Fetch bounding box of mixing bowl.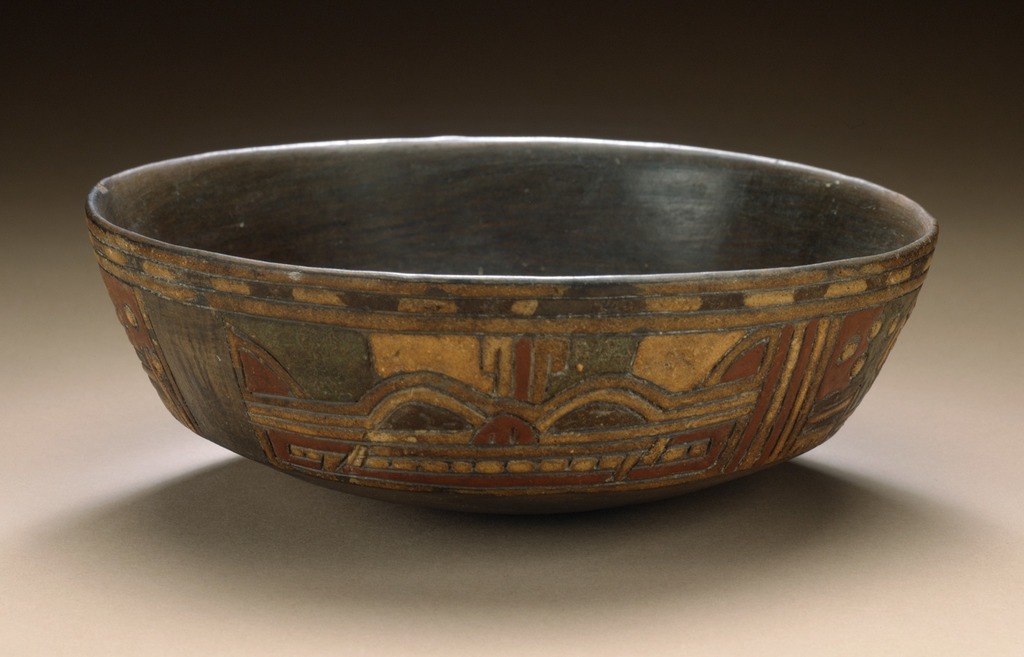
Bbox: [left=88, top=136, right=938, bottom=518].
